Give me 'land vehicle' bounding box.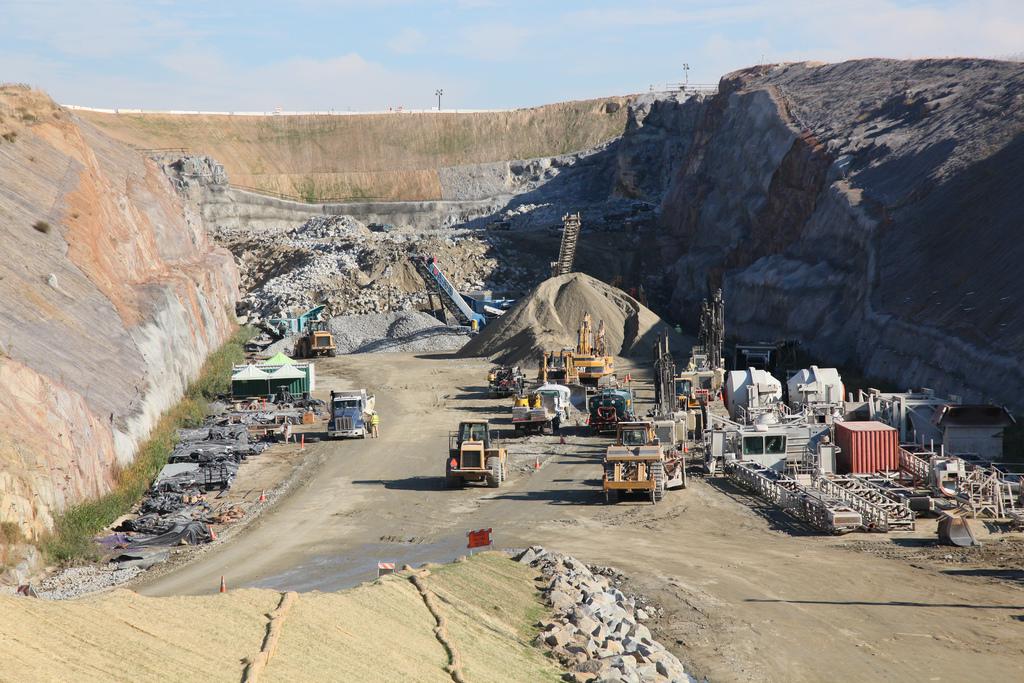
328:389:375:439.
